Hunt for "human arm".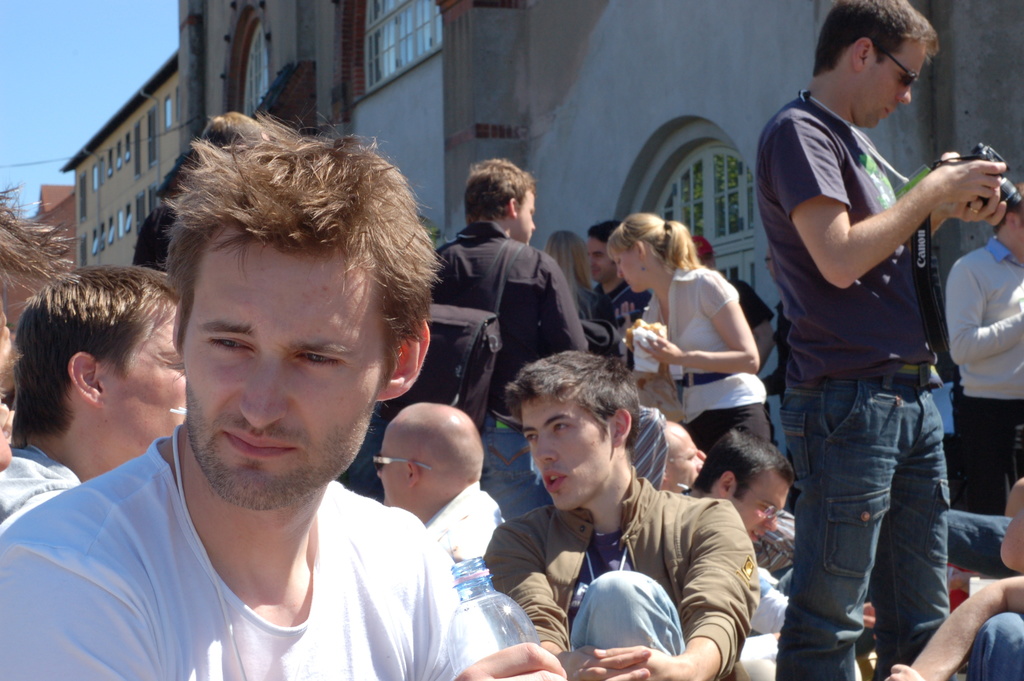
Hunted down at [607,502,762,680].
